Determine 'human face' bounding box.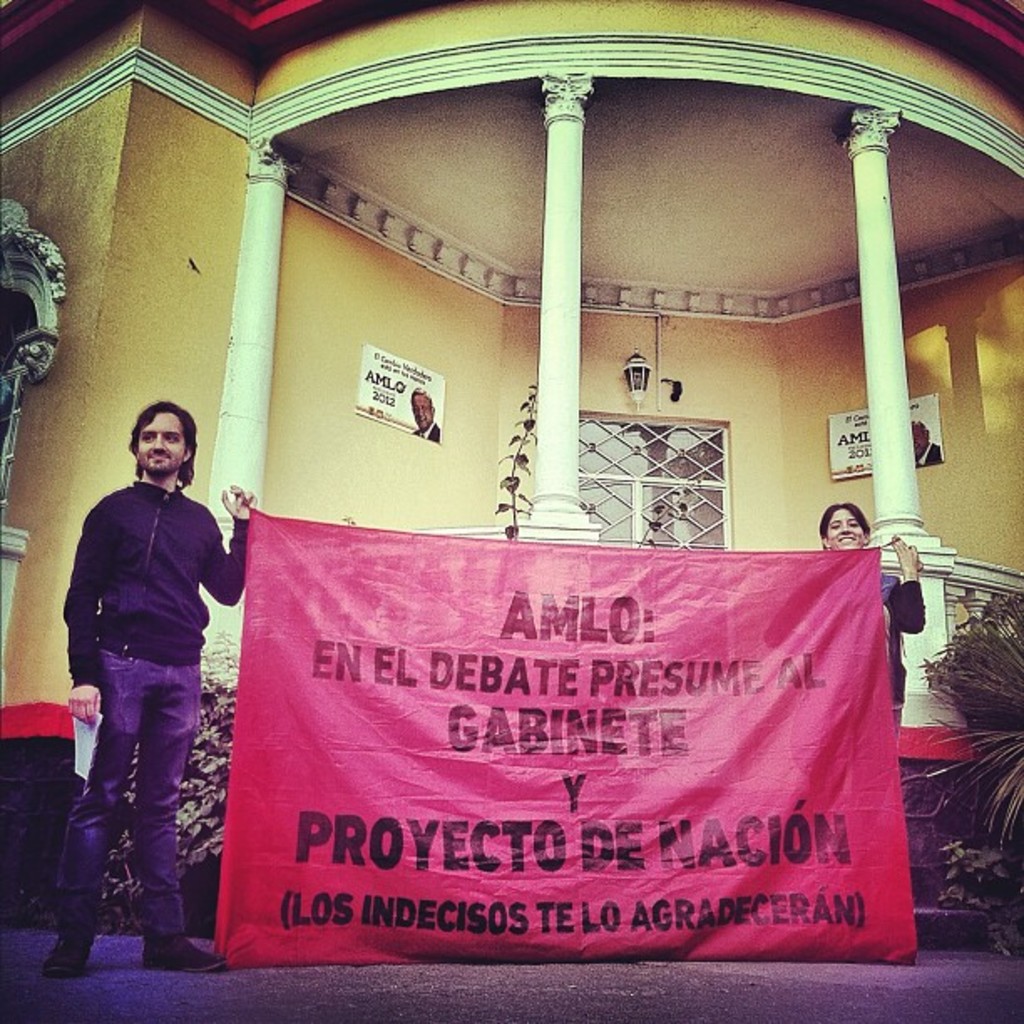
Determined: [left=825, top=512, right=865, bottom=549].
